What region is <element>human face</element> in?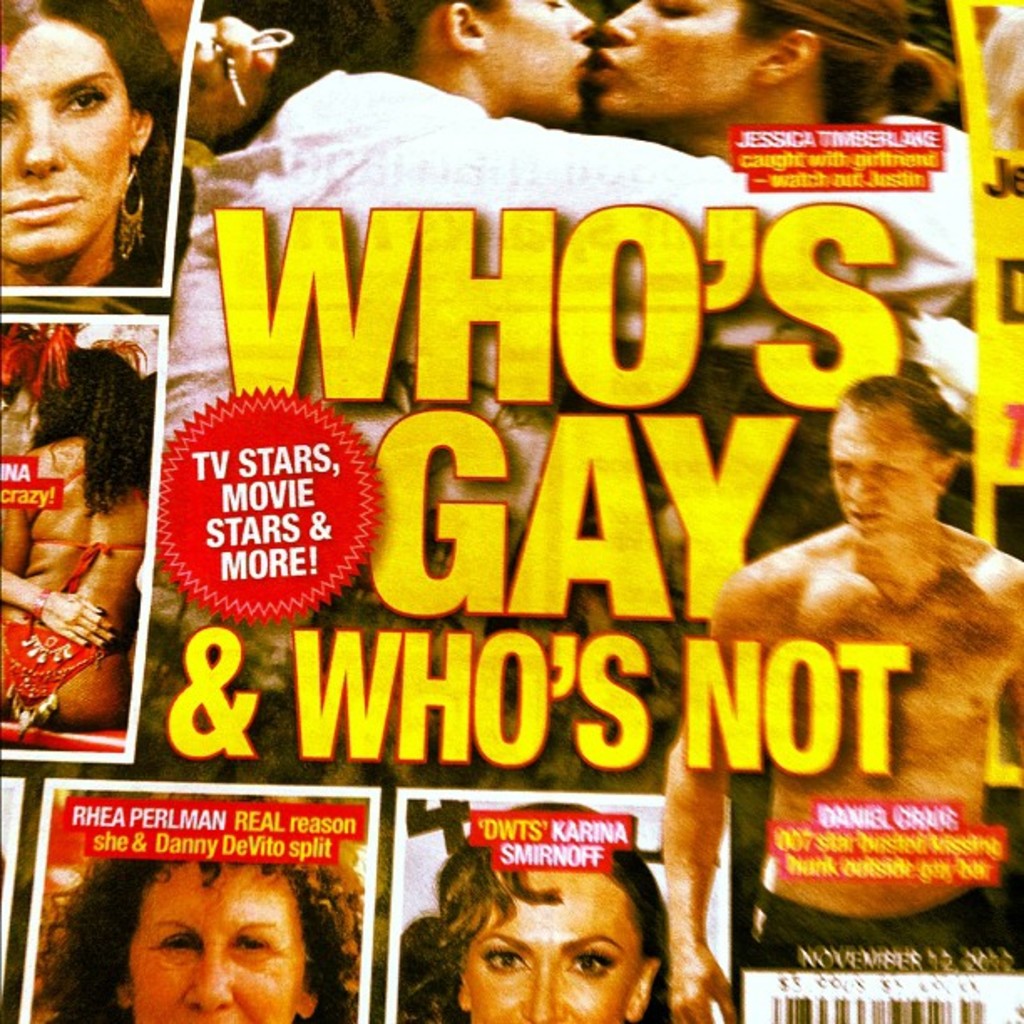
0 5 149 244.
